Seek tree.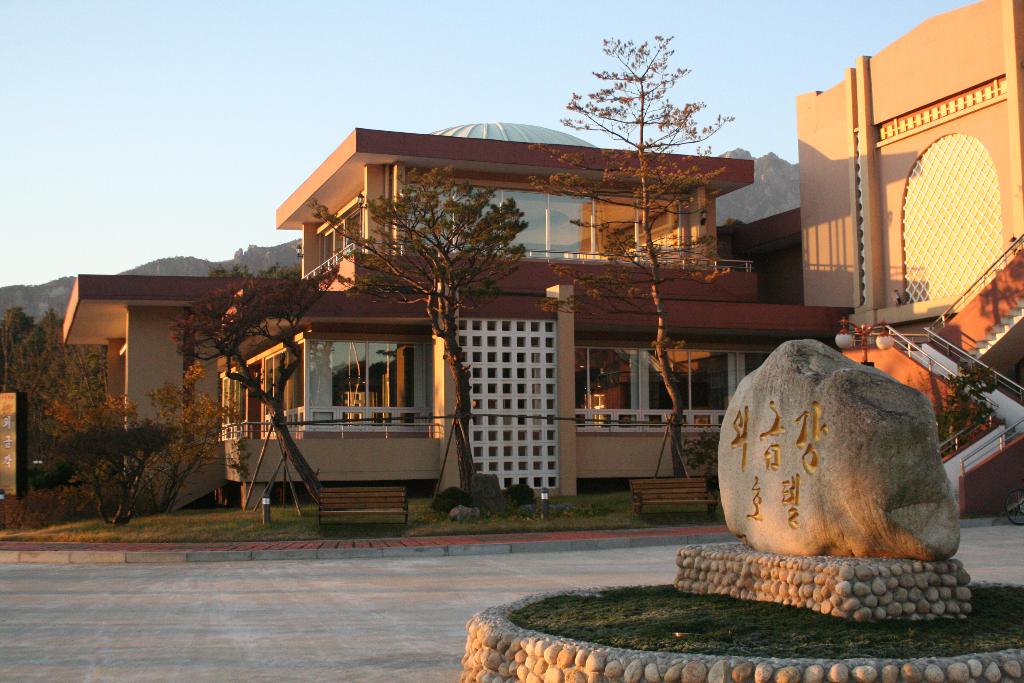
box=[303, 163, 538, 498].
